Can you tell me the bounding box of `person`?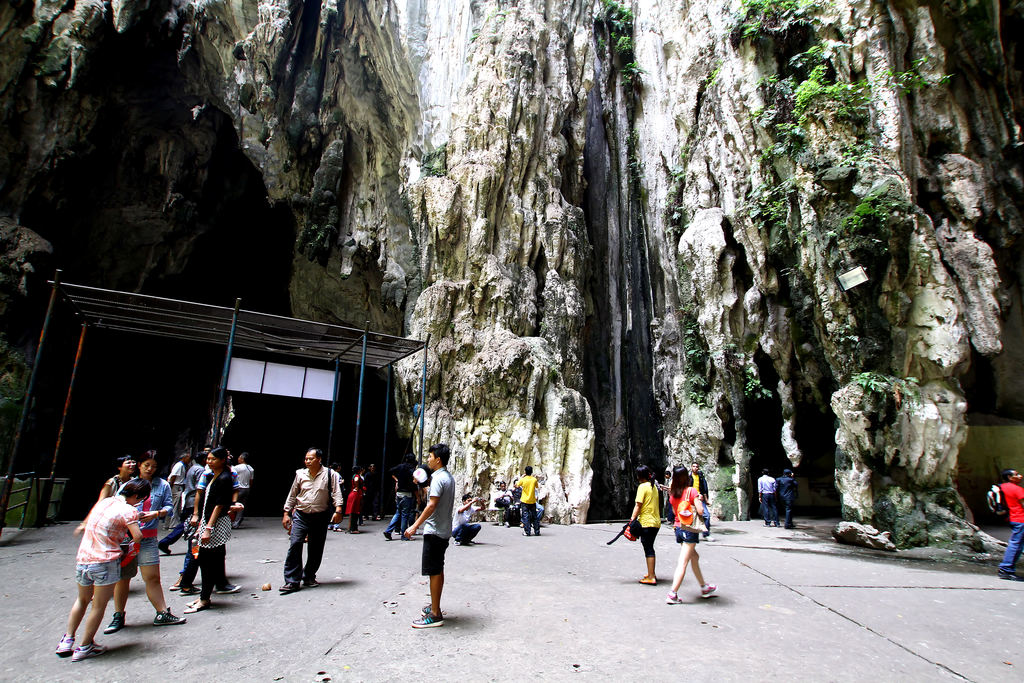
BBox(758, 465, 776, 527).
